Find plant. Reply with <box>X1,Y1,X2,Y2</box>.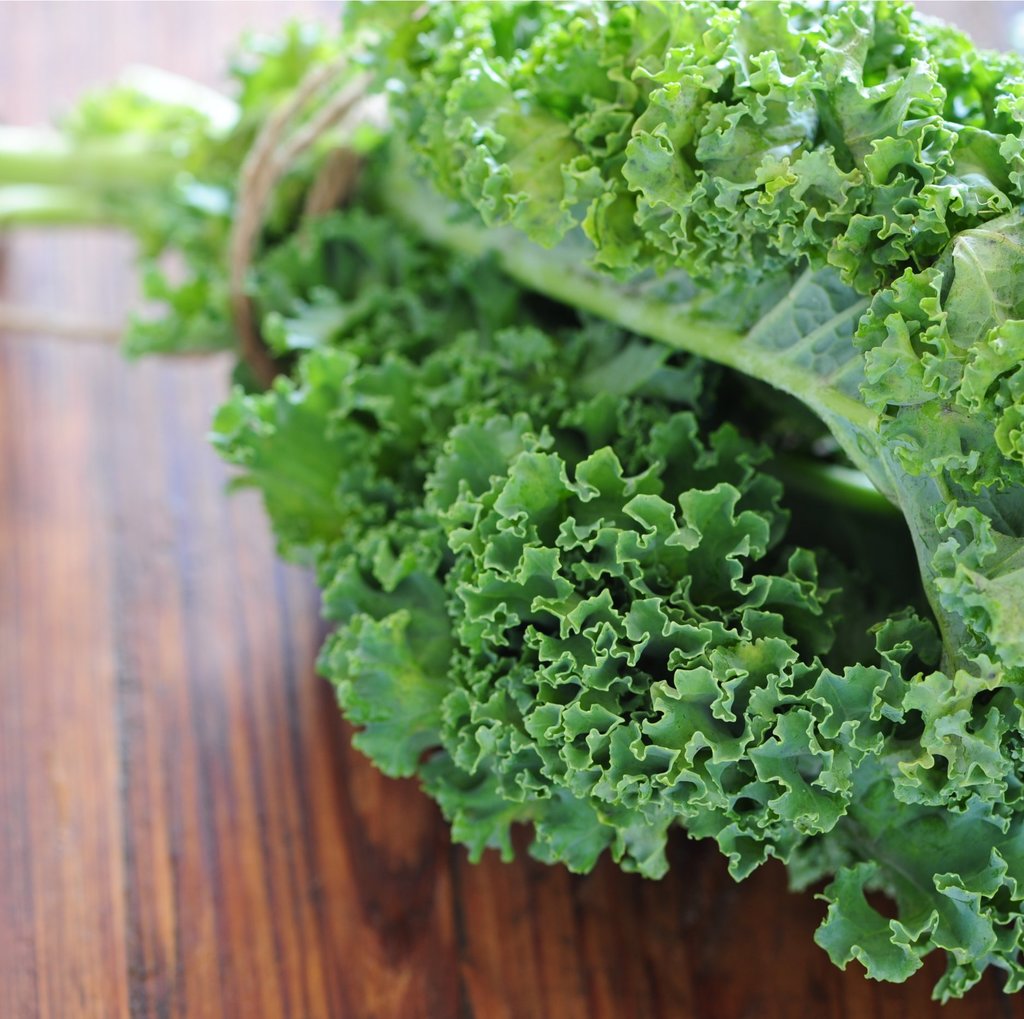
<box>83,0,1017,899</box>.
